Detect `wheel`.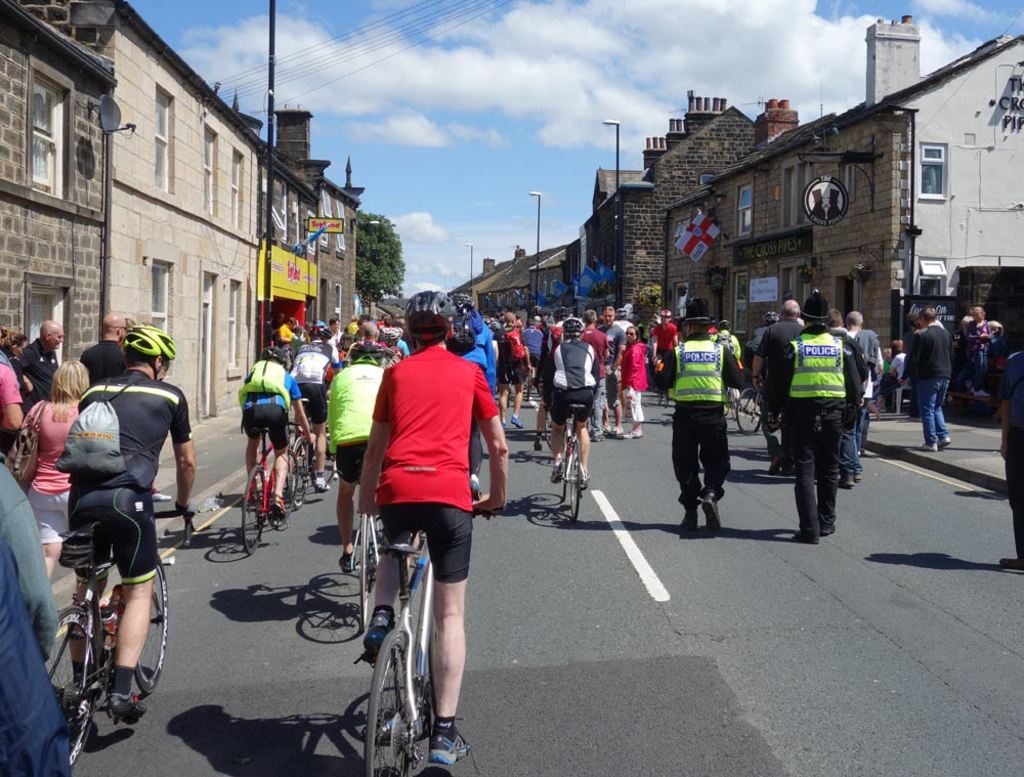
Detected at bbox(312, 439, 333, 482).
